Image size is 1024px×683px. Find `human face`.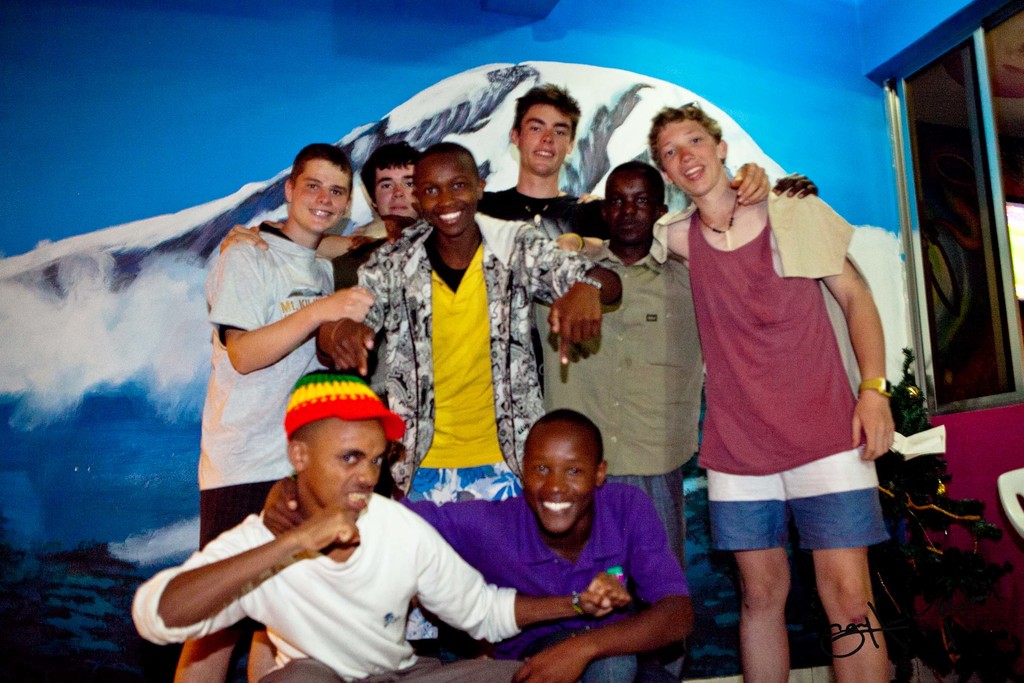
x1=412, y1=151, x2=479, y2=239.
